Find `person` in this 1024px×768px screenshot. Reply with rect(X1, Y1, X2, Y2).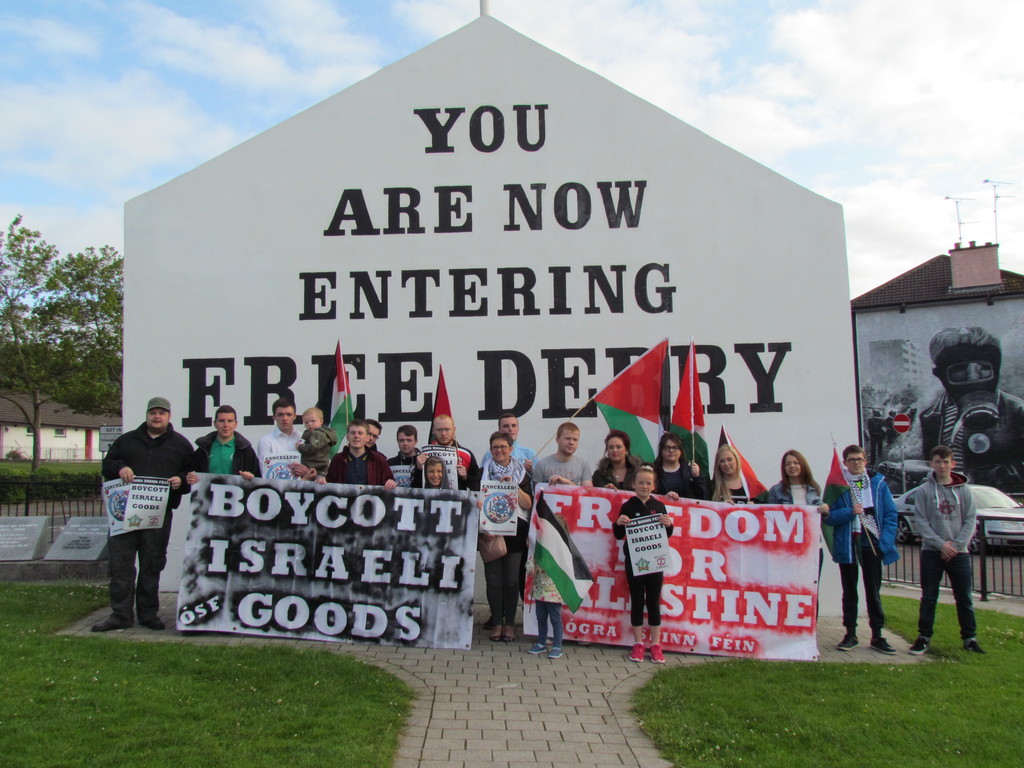
rect(595, 429, 669, 488).
